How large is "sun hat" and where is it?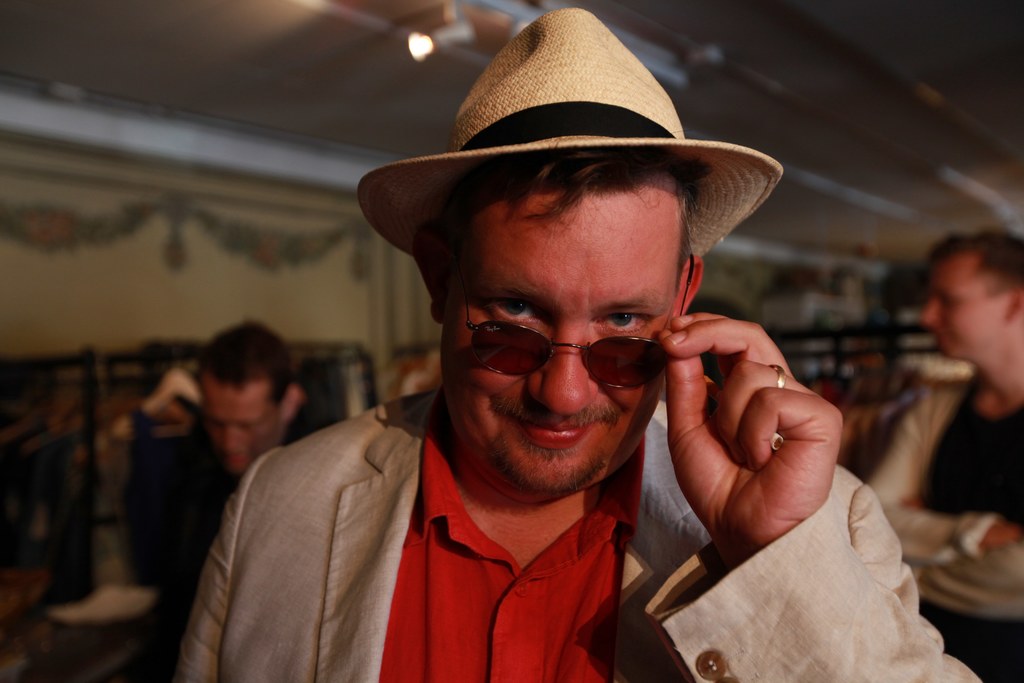
Bounding box: {"x1": 348, "y1": 2, "x2": 788, "y2": 257}.
